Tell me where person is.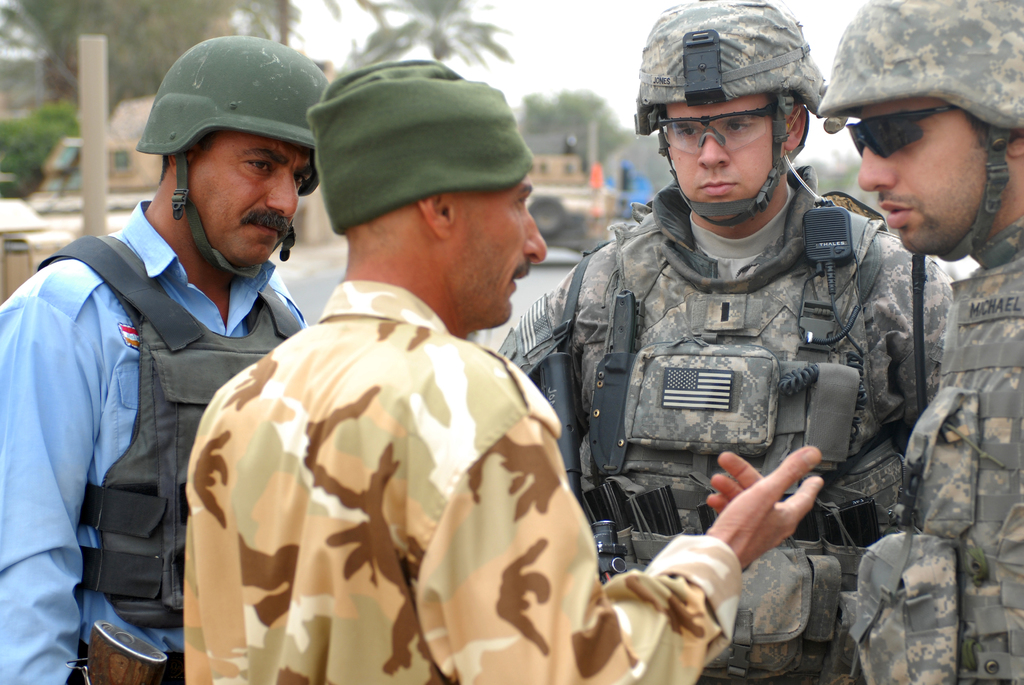
person is at bbox(186, 61, 825, 684).
